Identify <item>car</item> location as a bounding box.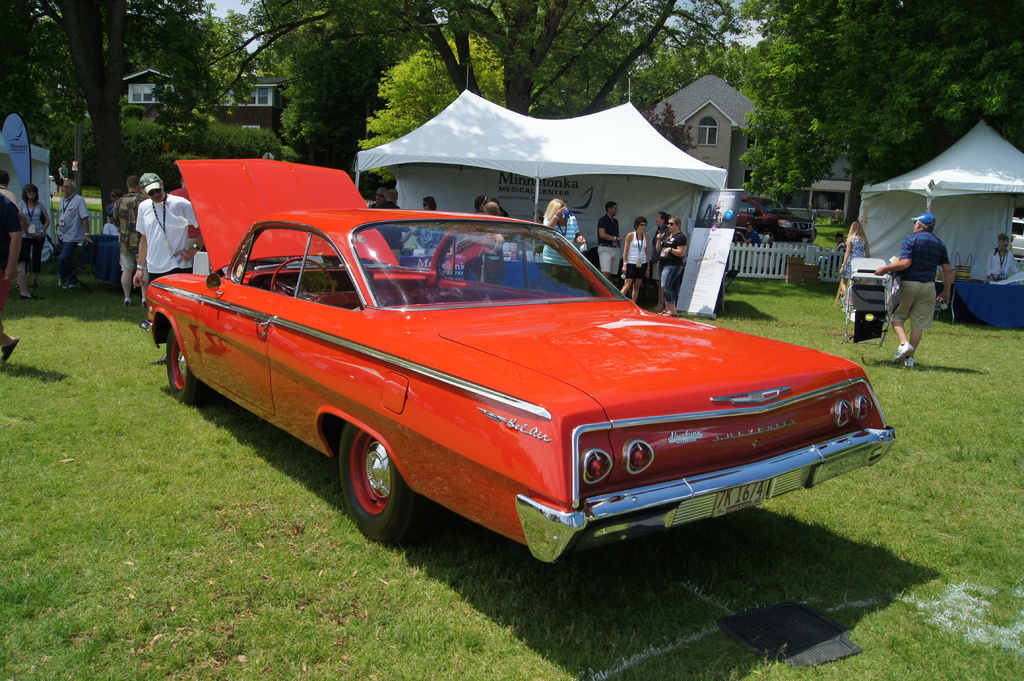
bbox(735, 195, 818, 253).
